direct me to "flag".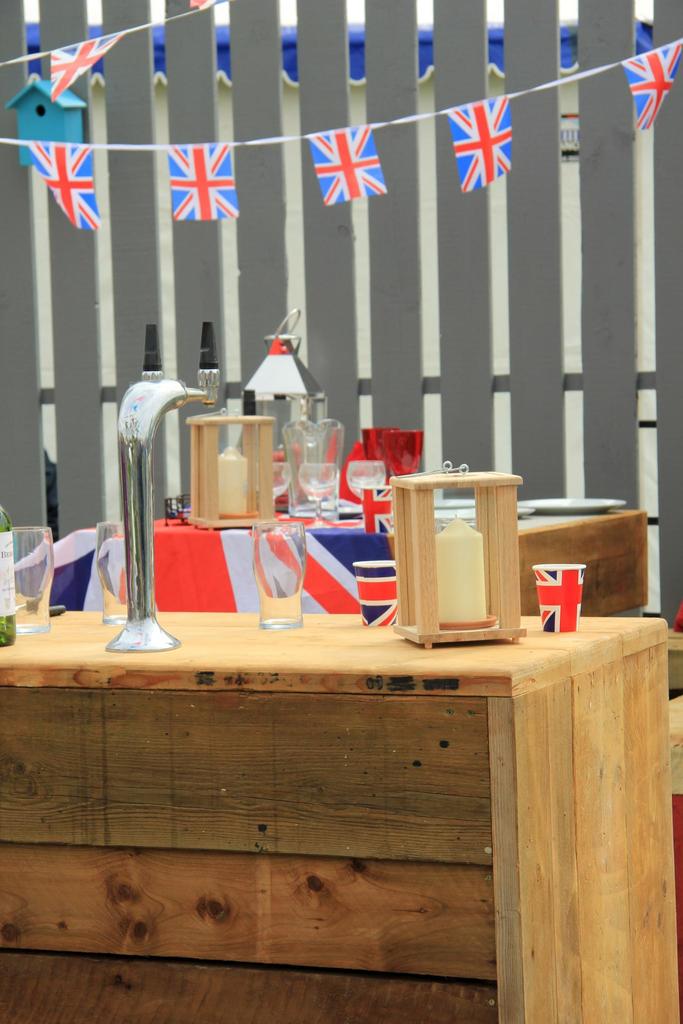
Direction: 306:118:396:197.
